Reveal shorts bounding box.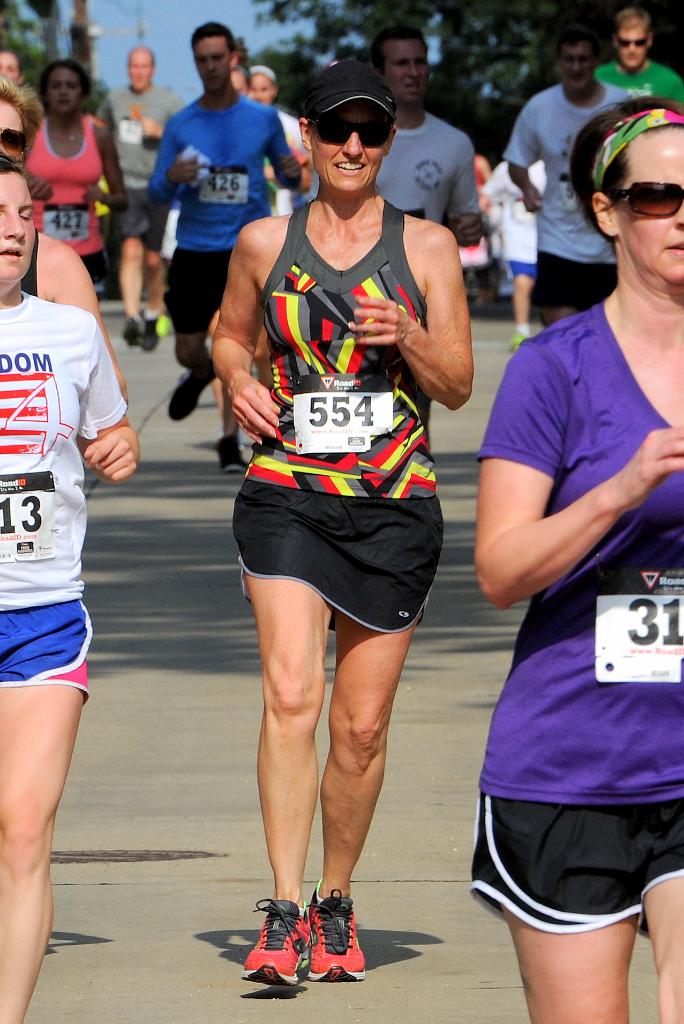
Revealed: [x1=231, y1=481, x2=443, y2=634].
